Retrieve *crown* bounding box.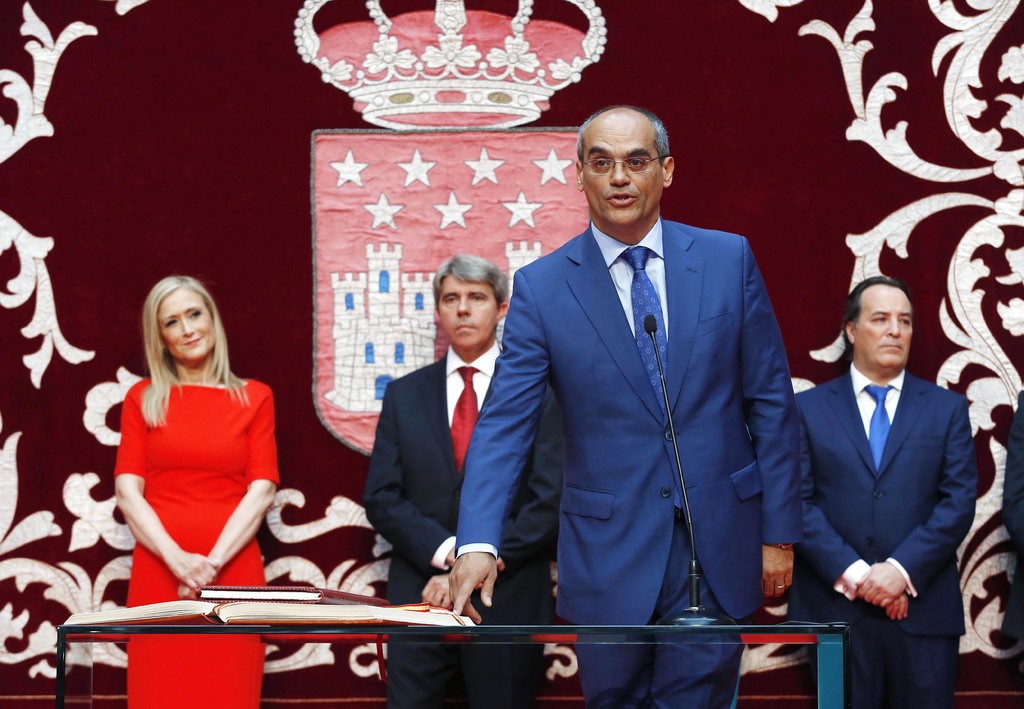
Bounding box: (294,0,607,134).
